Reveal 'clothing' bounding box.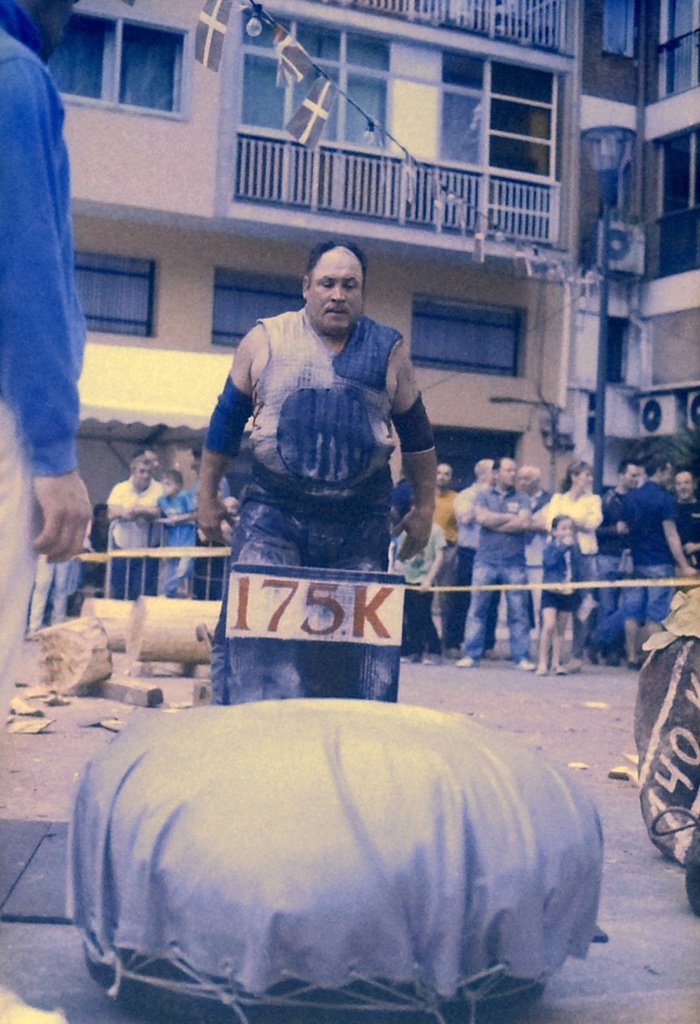
Revealed: (x1=0, y1=21, x2=85, y2=772).
